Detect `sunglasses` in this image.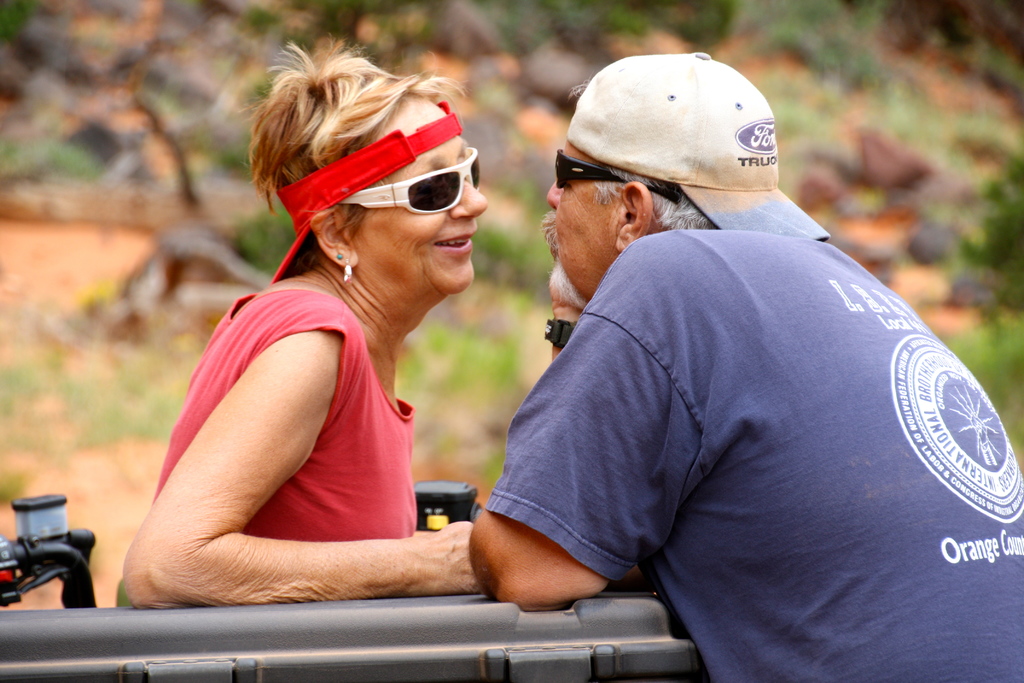
Detection: [x1=335, y1=147, x2=480, y2=215].
